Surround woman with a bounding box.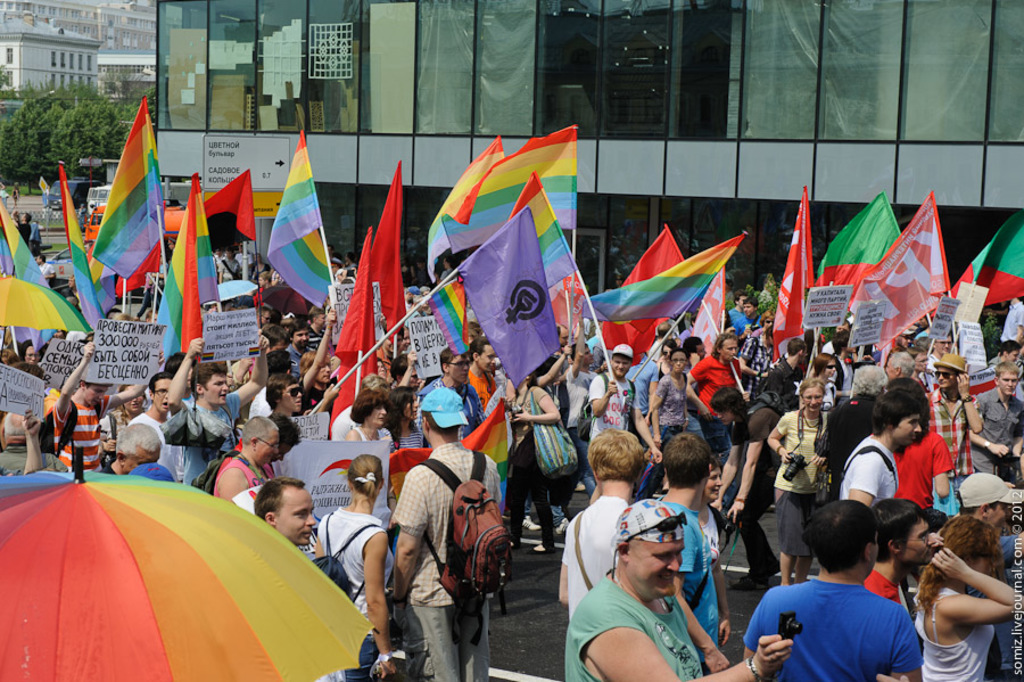
crop(383, 384, 424, 451).
